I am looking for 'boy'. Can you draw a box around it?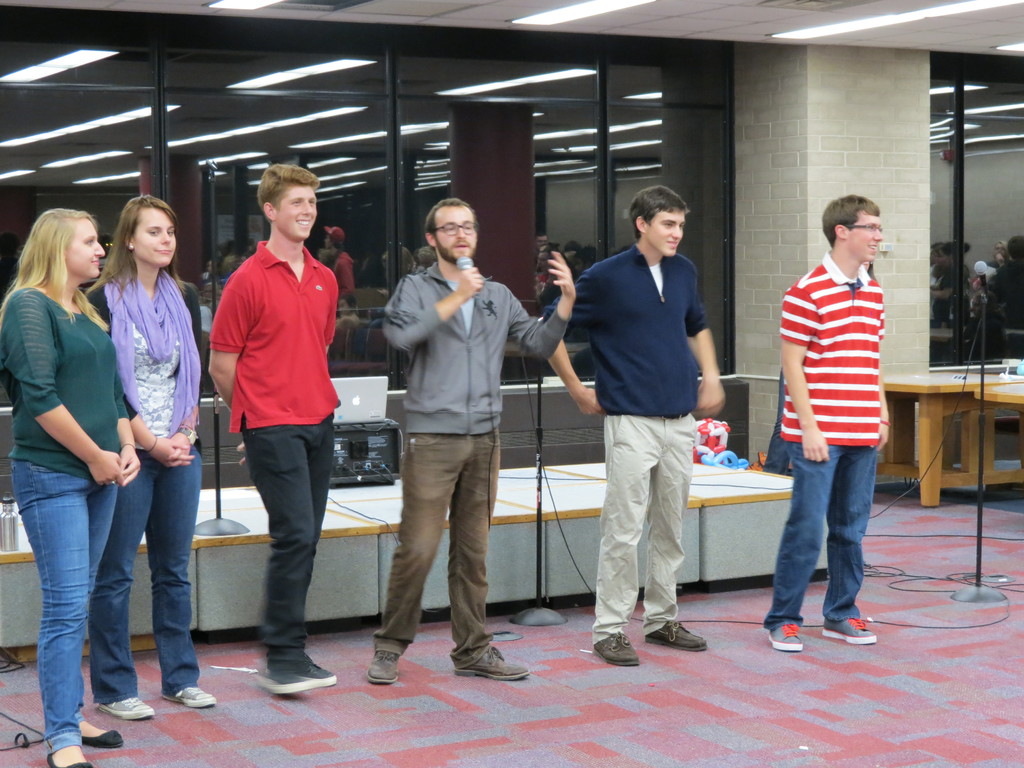
Sure, the bounding box is {"left": 210, "top": 165, "right": 340, "bottom": 697}.
